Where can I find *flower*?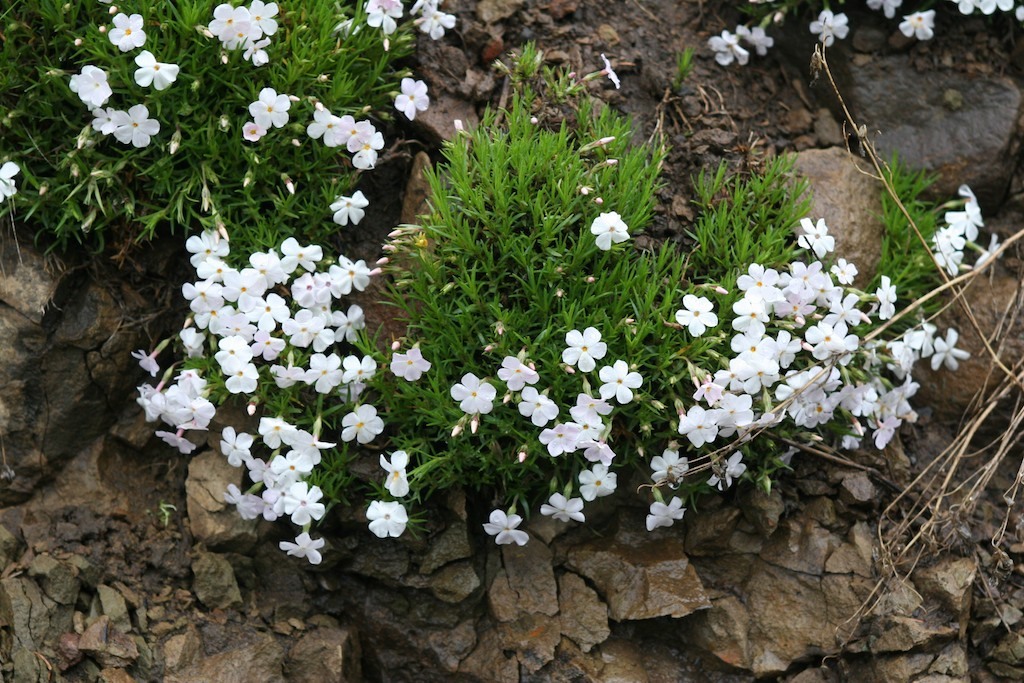
You can find it at box=[271, 361, 308, 387].
